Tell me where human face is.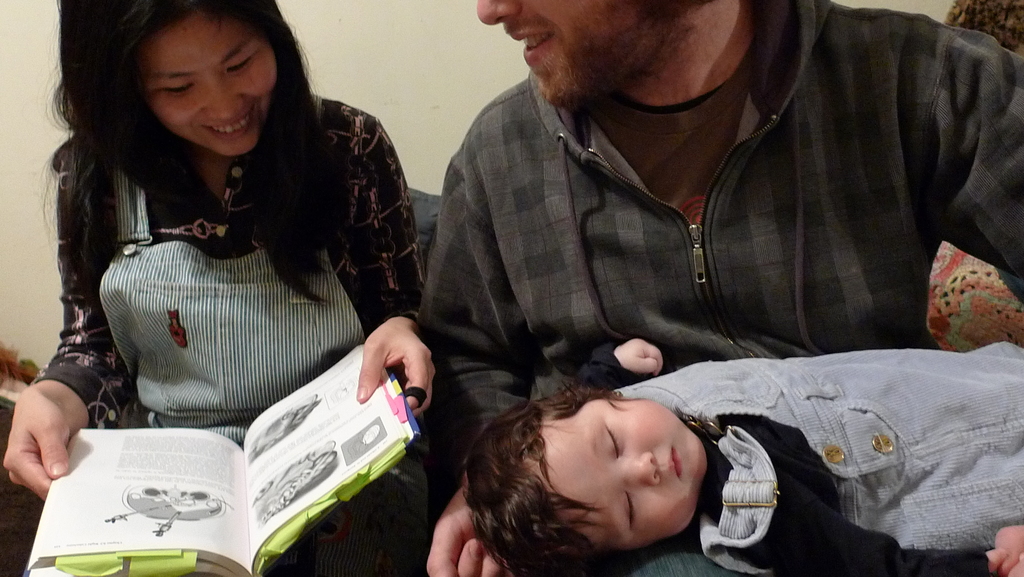
human face is at {"x1": 147, "y1": 14, "x2": 276, "y2": 156}.
